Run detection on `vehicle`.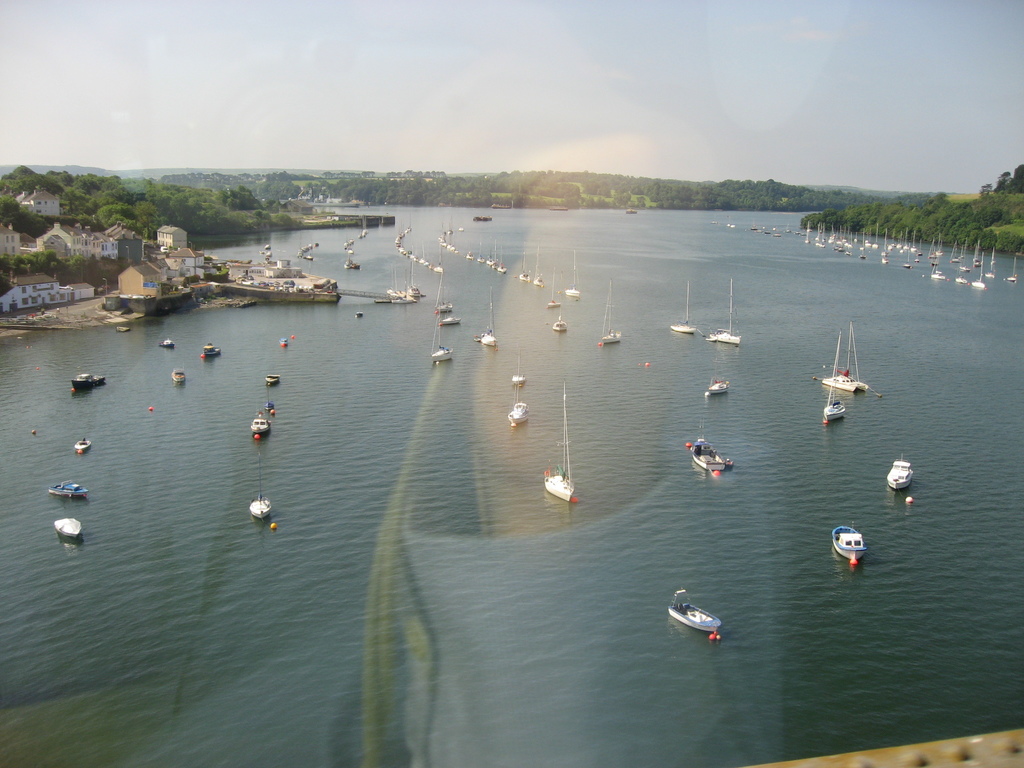
Result: 821:398:851:419.
